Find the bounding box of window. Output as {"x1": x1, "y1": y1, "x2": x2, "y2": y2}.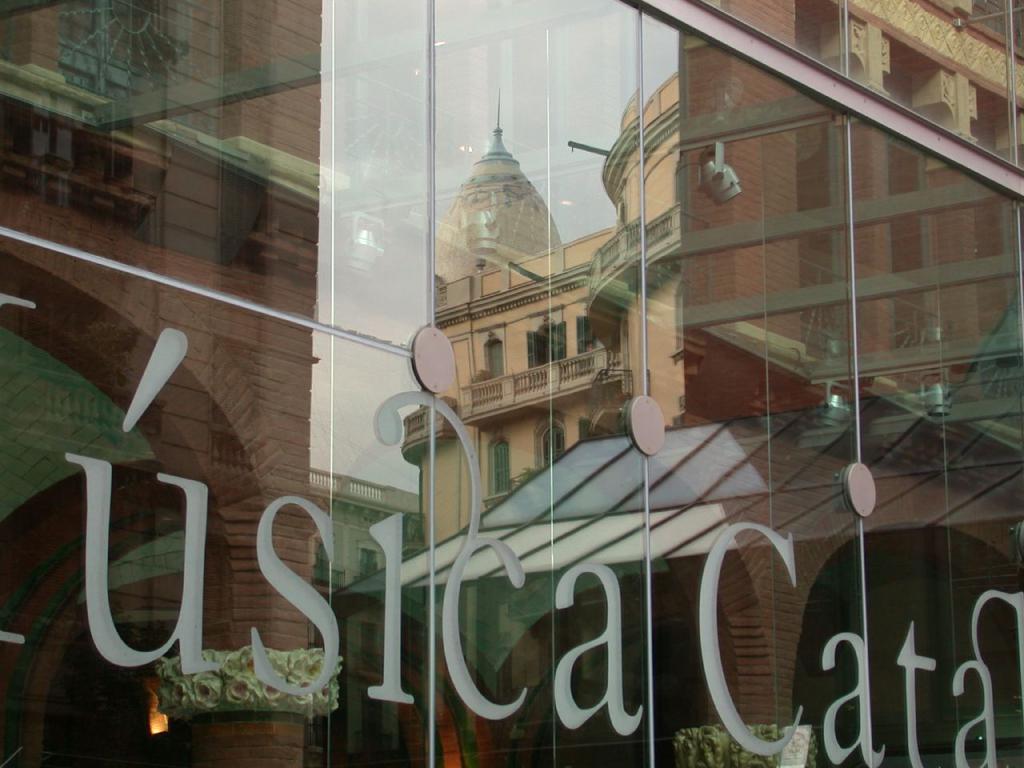
{"x1": 0, "y1": 0, "x2": 1023, "y2": 767}.
